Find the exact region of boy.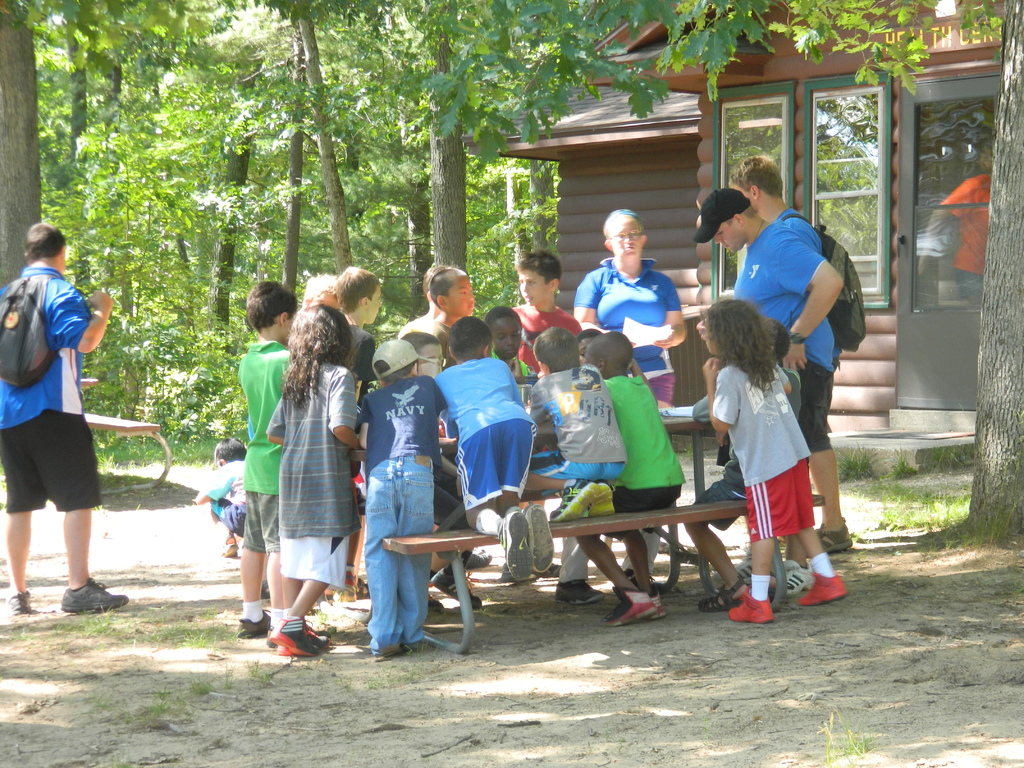
Exact region: pyautogui.locateOnScreen(695, 292, 846, 633).
